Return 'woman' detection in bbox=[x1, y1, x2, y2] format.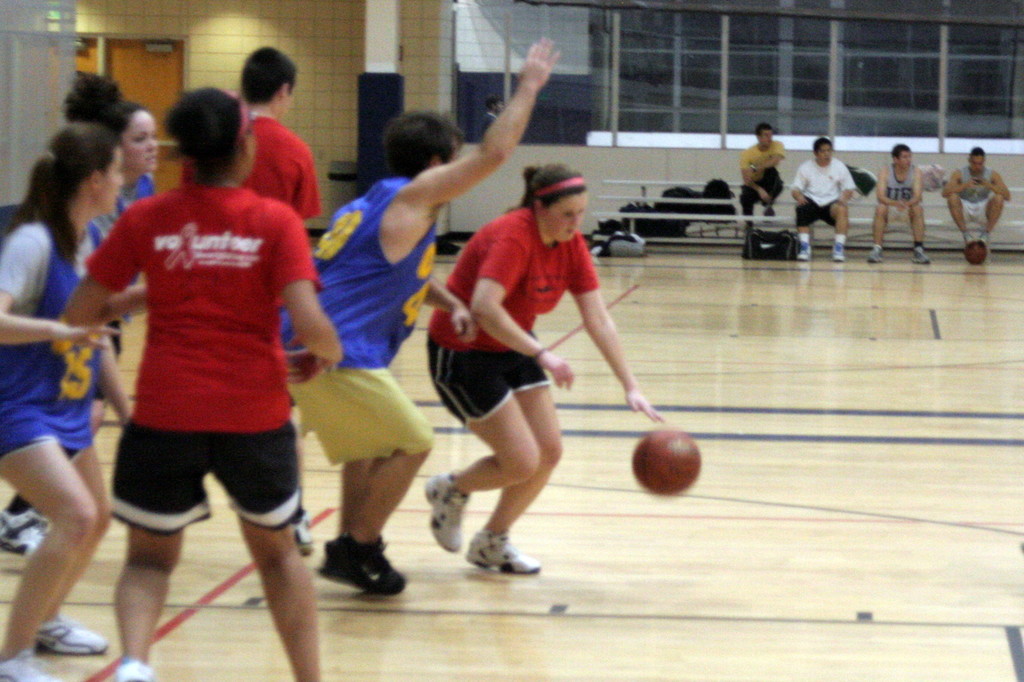
bbox=[285, 31, 578, 587].
